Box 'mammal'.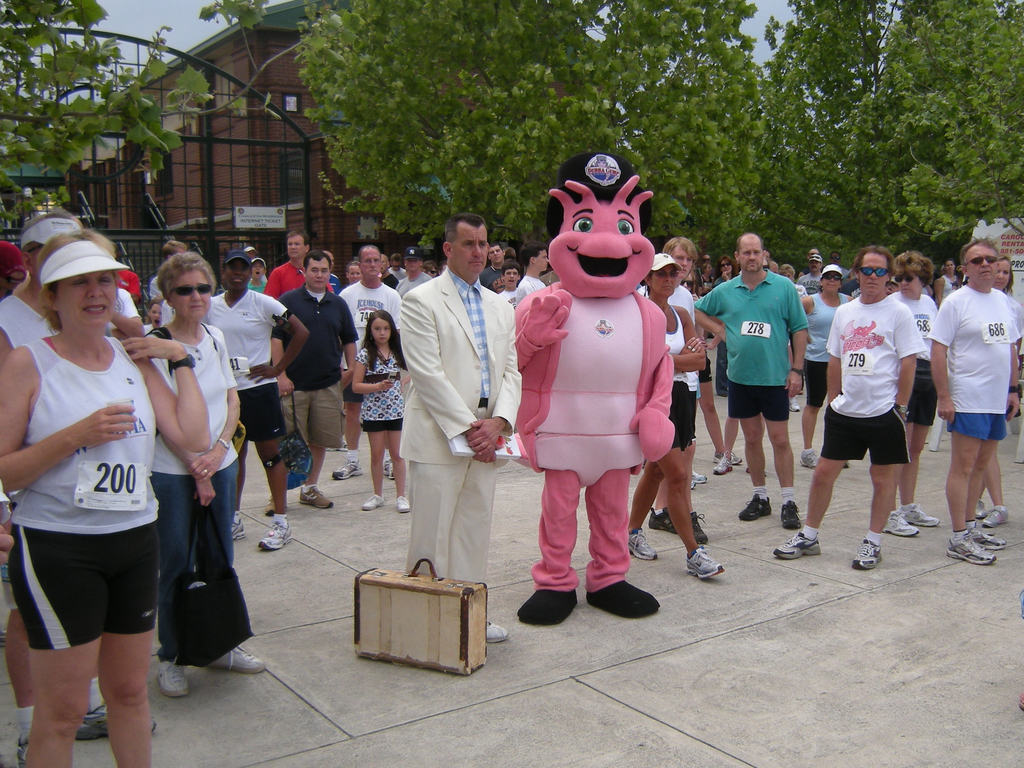
detection(694, 234, 812, 530).
